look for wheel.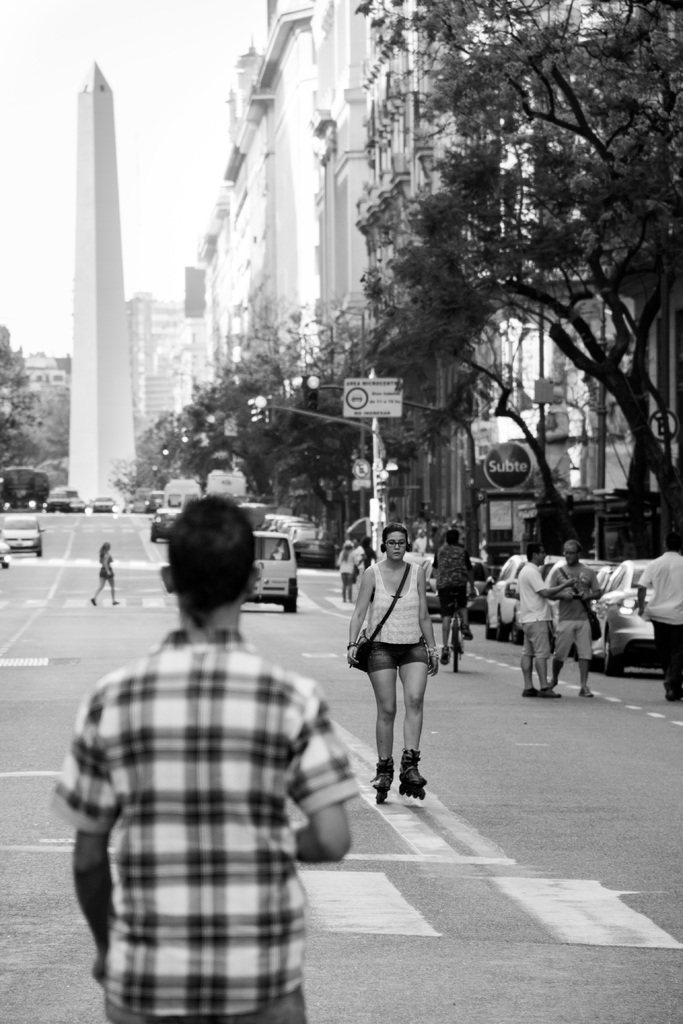
Found: bbox=(609, 638, 628, 676).
